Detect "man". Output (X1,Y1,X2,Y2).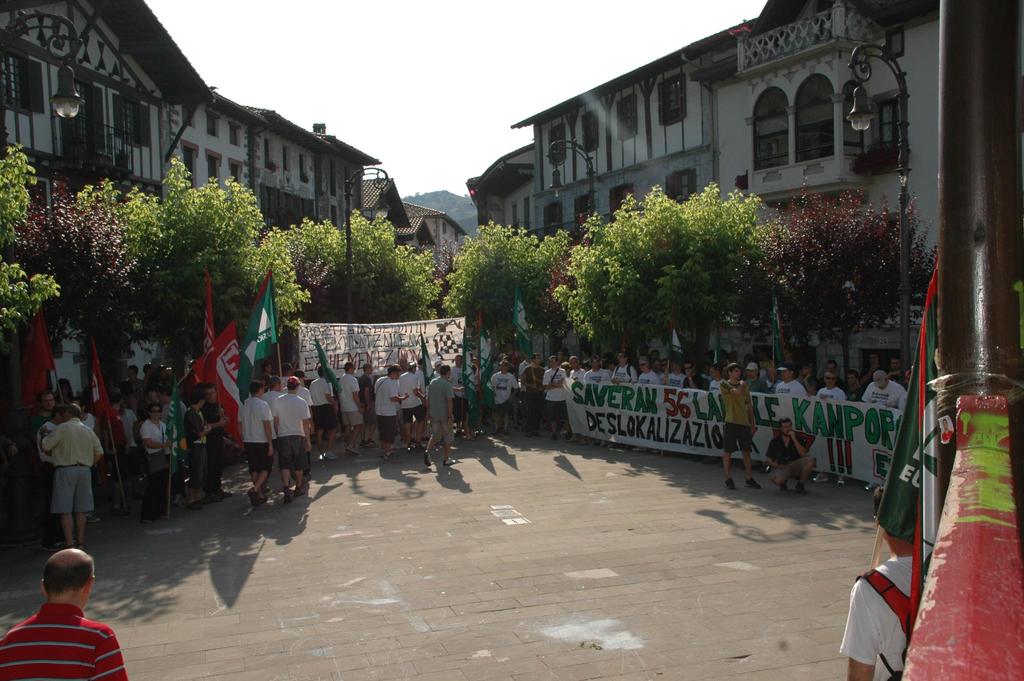
(662,362,684,385).
